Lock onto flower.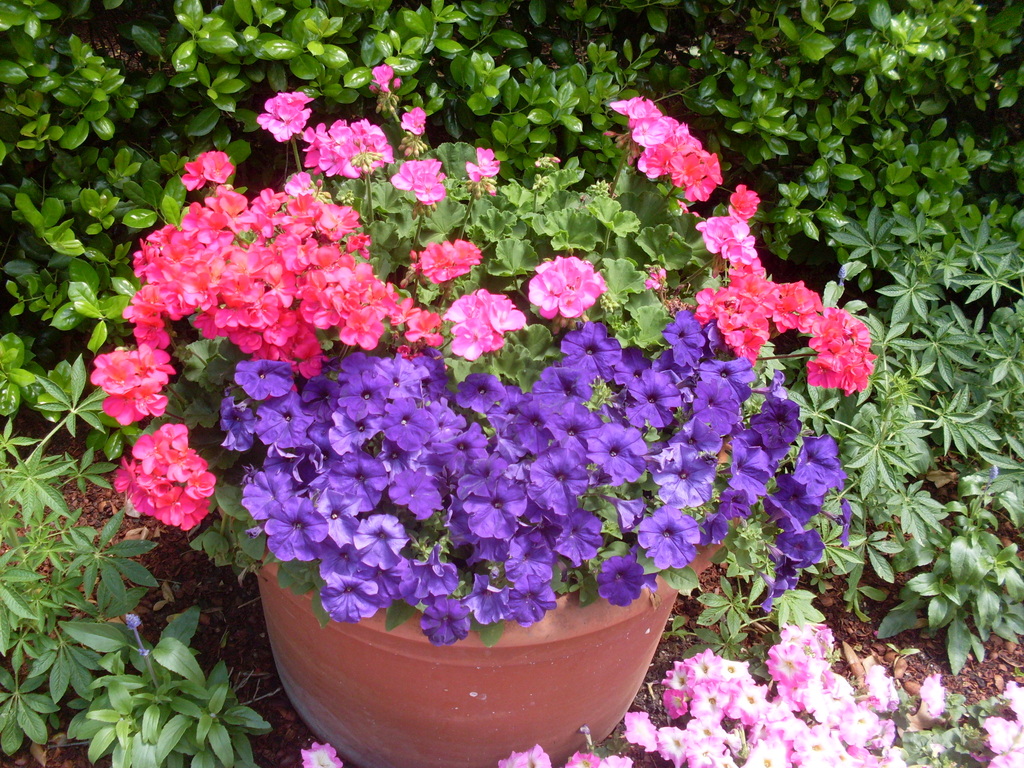
Locked: <bbox>495, 735, 552, 767</bbox>.
